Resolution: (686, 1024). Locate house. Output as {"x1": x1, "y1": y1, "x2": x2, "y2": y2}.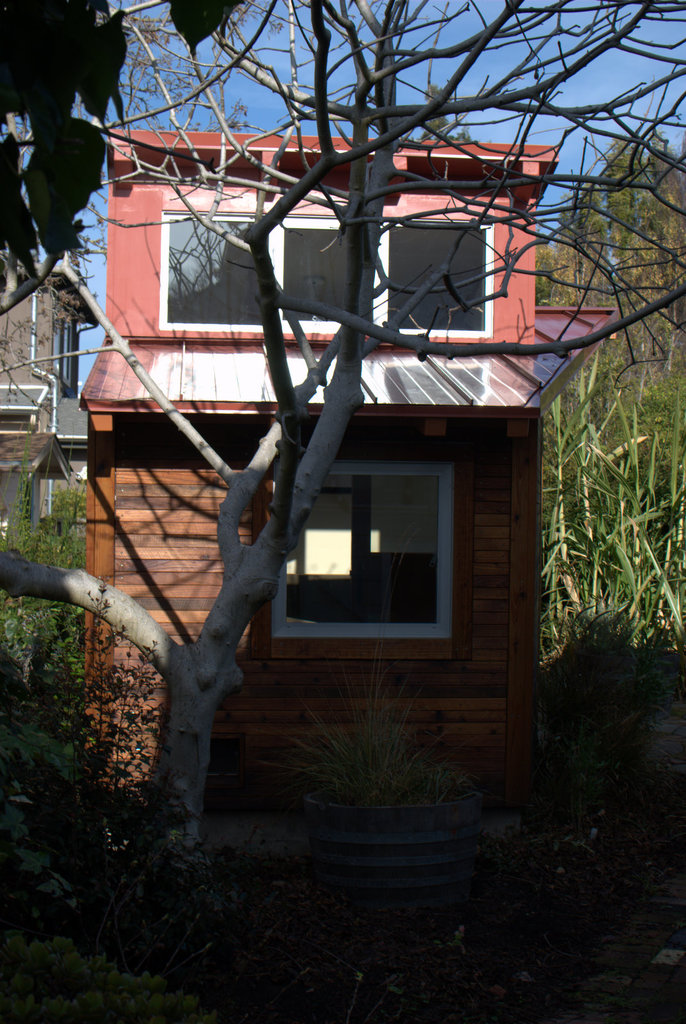
{"x1": 35, "y1": 128, "x2": 621, "y2": 840}.
